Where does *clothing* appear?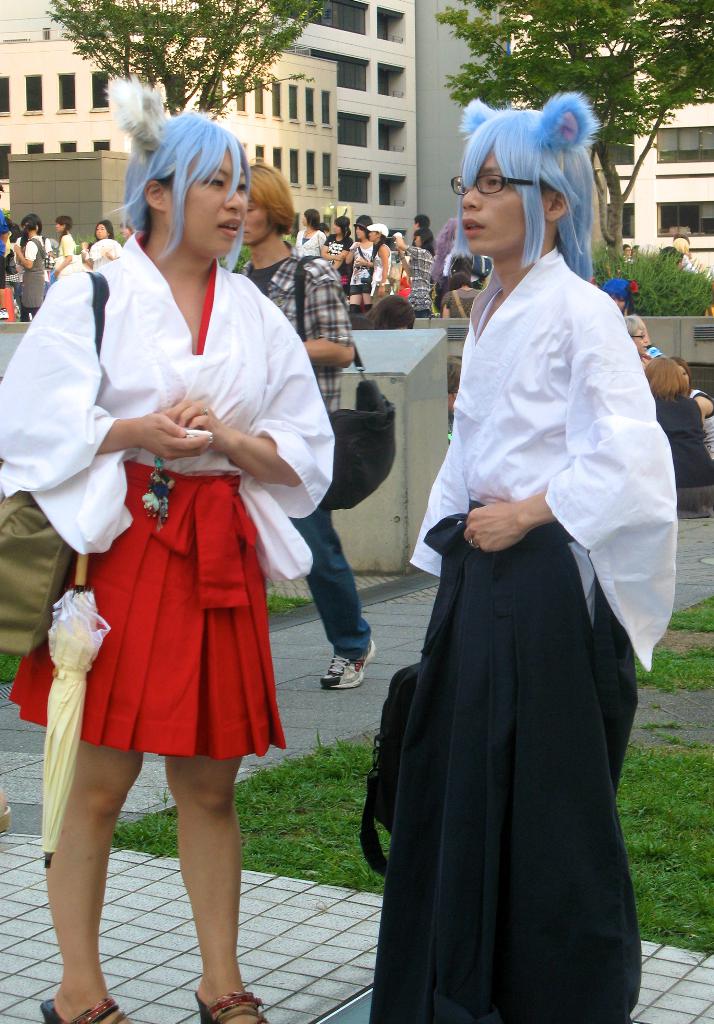
Appears at (380,178,667,987).
